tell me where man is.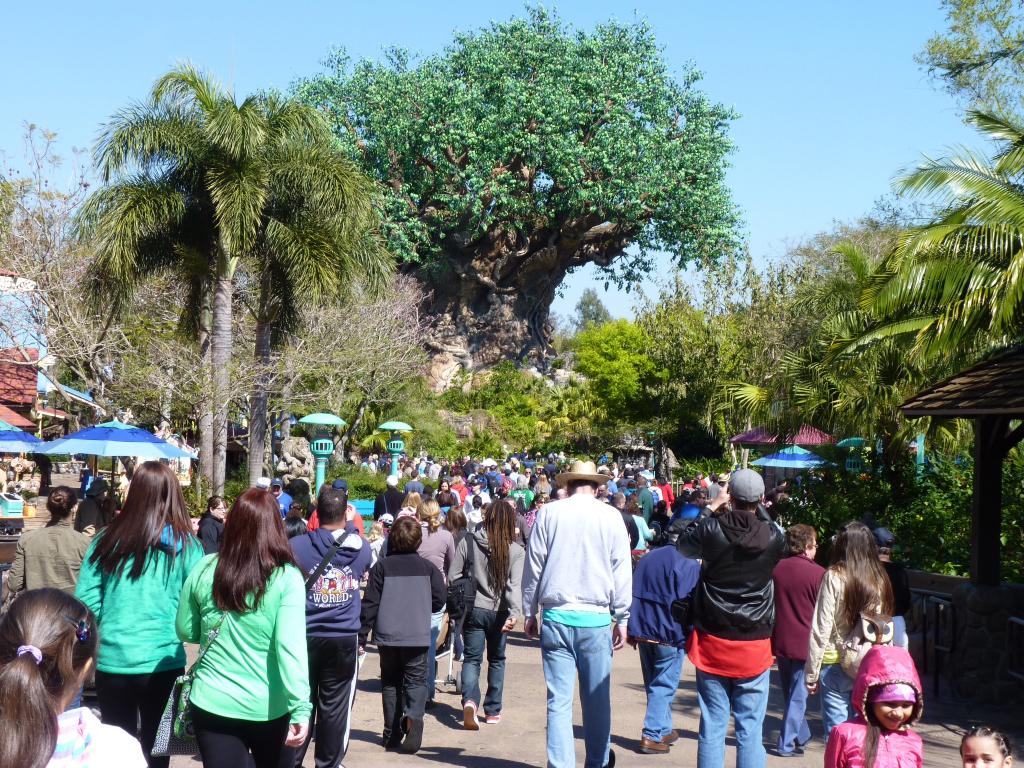
man is at detection(303, 475, 364, 550).
